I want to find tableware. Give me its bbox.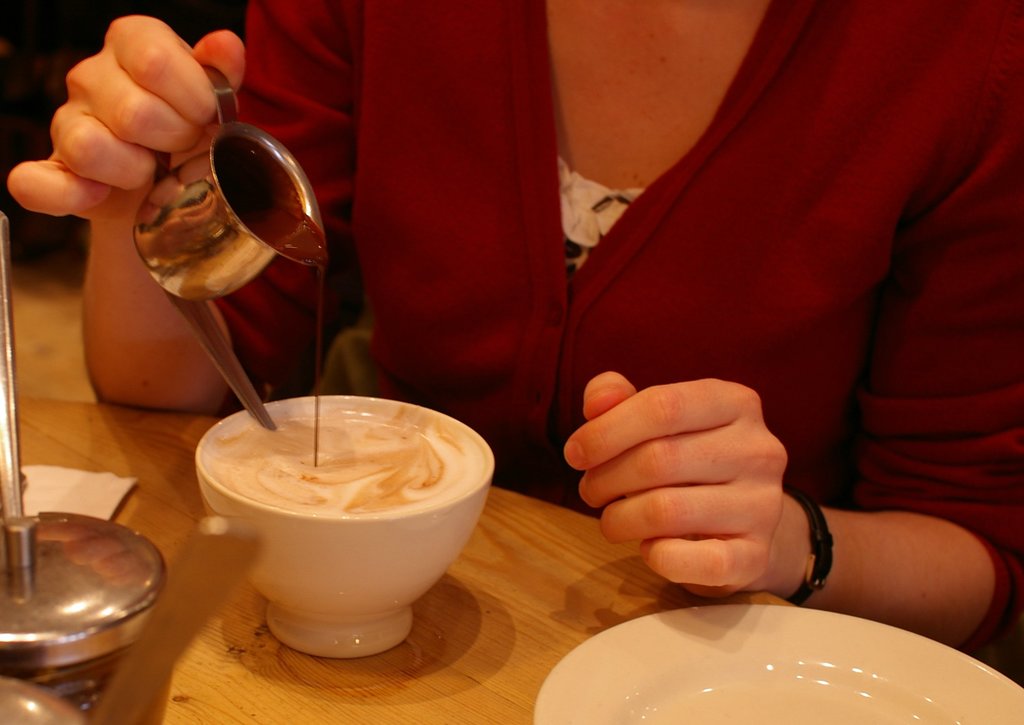
crop(125, 62, 328, 305).
